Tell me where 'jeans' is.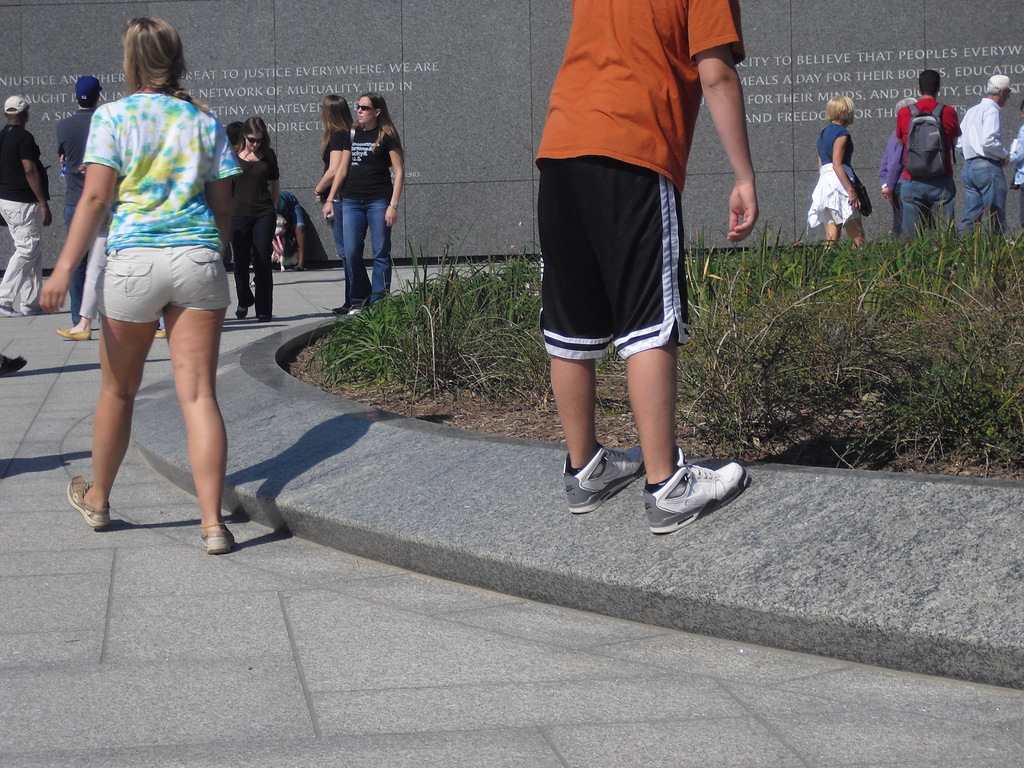
'jeans' is at box=[67, 207, 80, 325].
